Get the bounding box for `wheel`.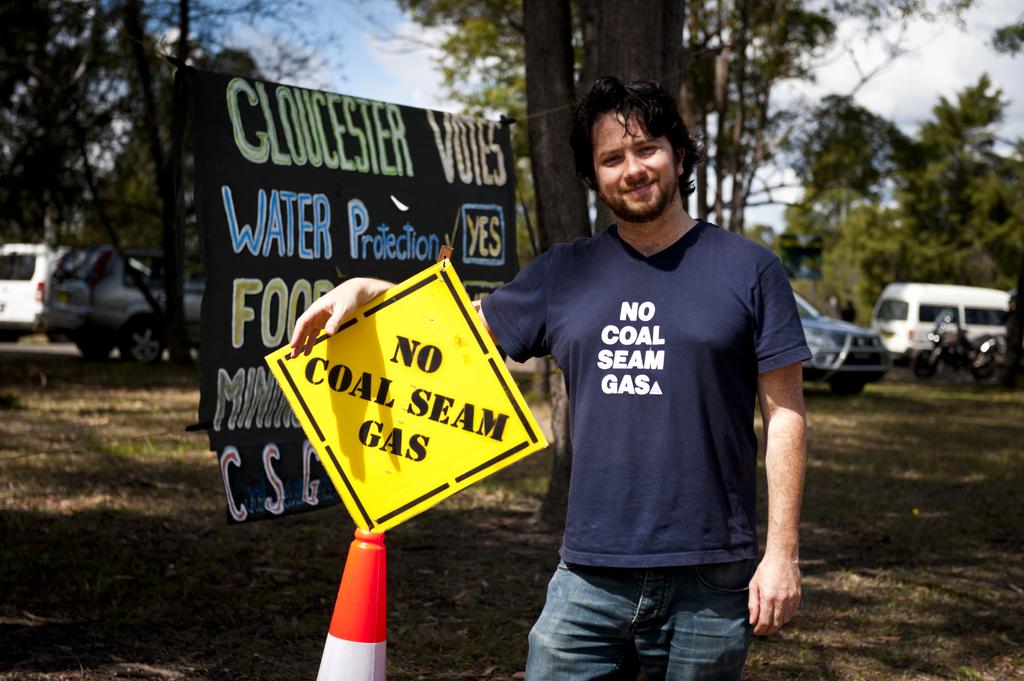
bbox=(913, 346, 932, 383).
